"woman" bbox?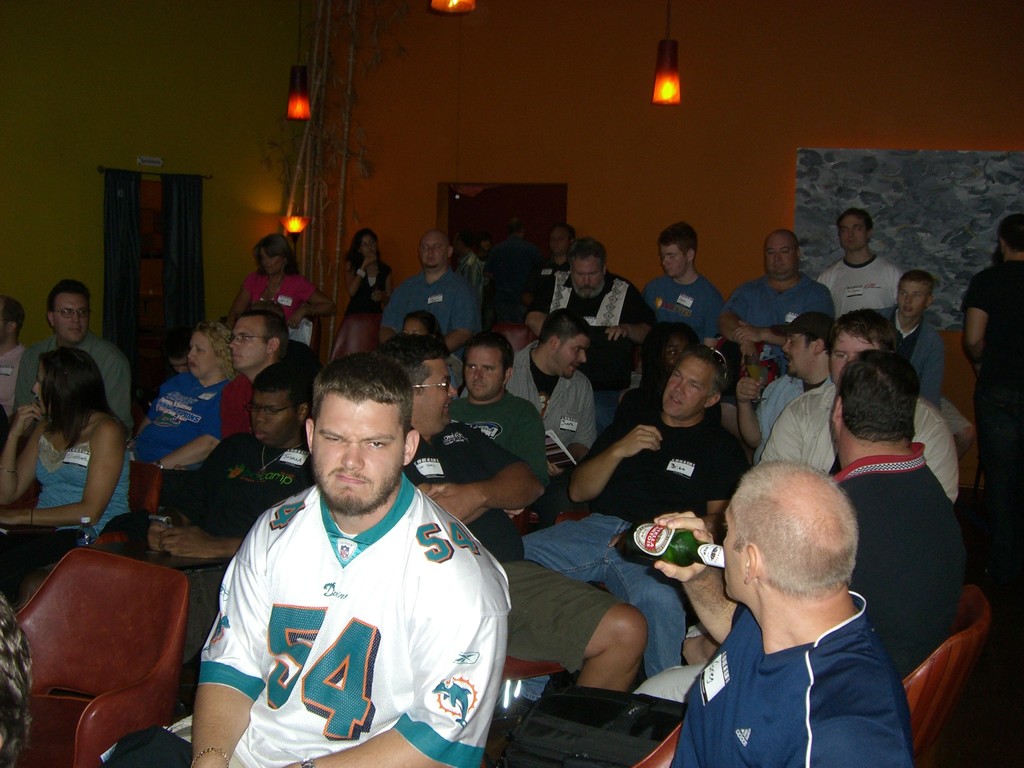
<box>225,234,337,337</box>
